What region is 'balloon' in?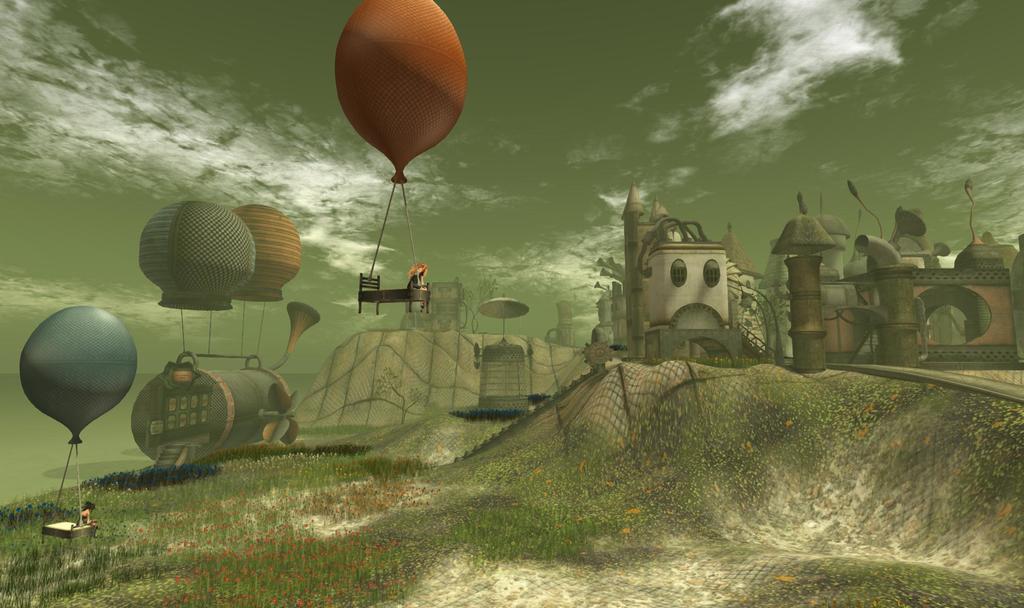
x1=19 y1=306 x2=139 y2=446.
